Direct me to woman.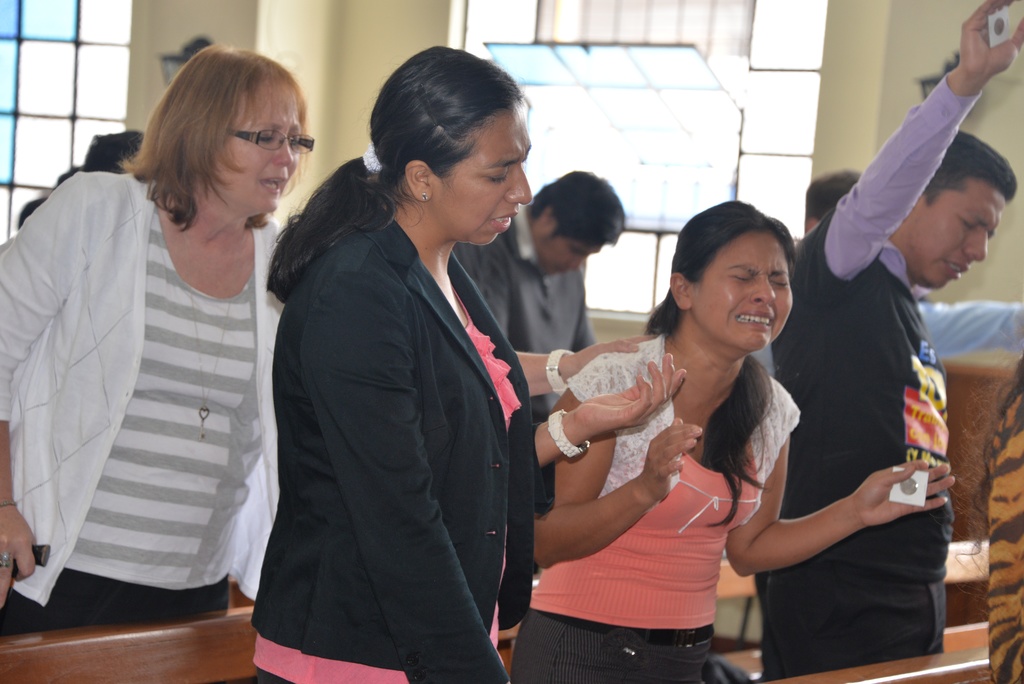
Direction: x1=0, y1=45, x2=656, y2=634.
